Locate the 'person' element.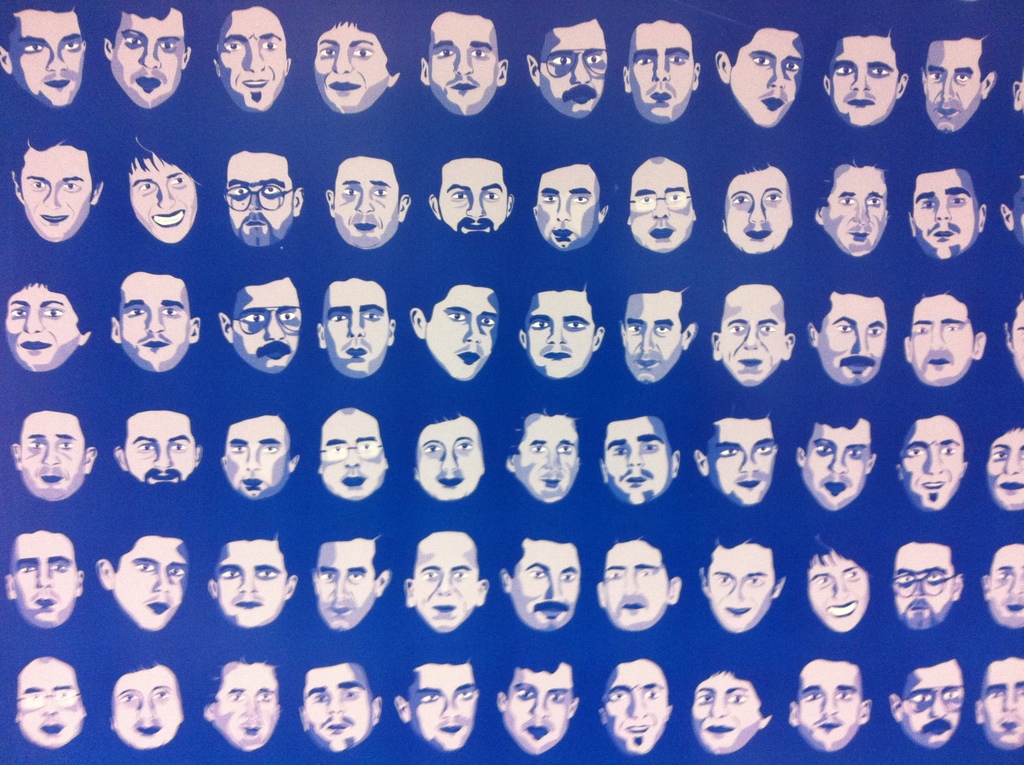
Element bbox: select_region(905, 280, 988, 386).
